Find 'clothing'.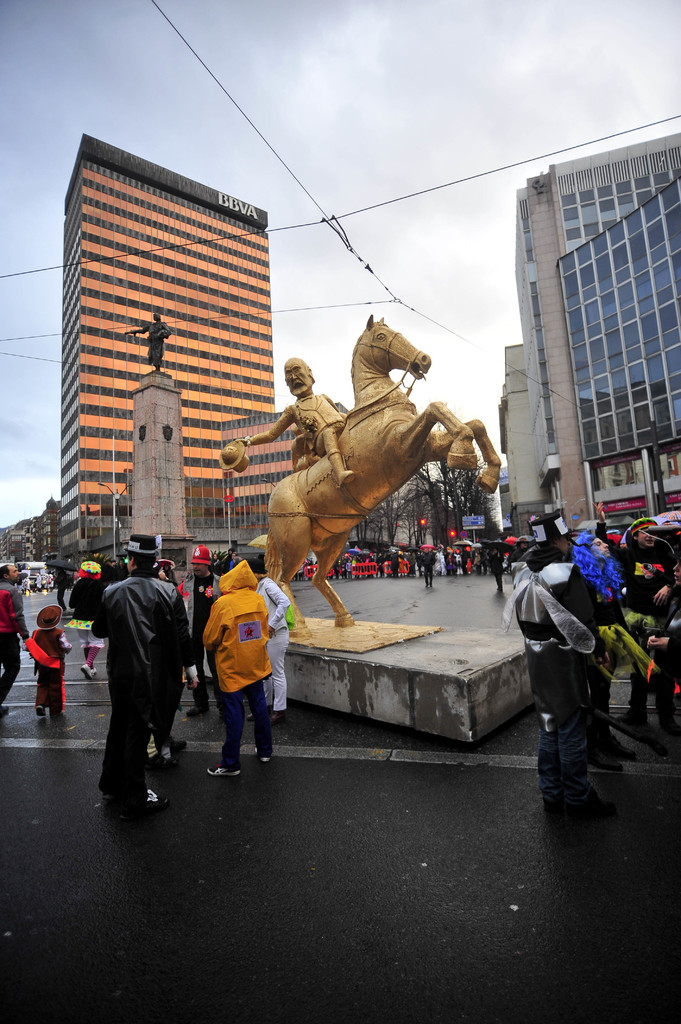
{"left": 593, "top": 520, "right": 678, "bottom": 627}.
